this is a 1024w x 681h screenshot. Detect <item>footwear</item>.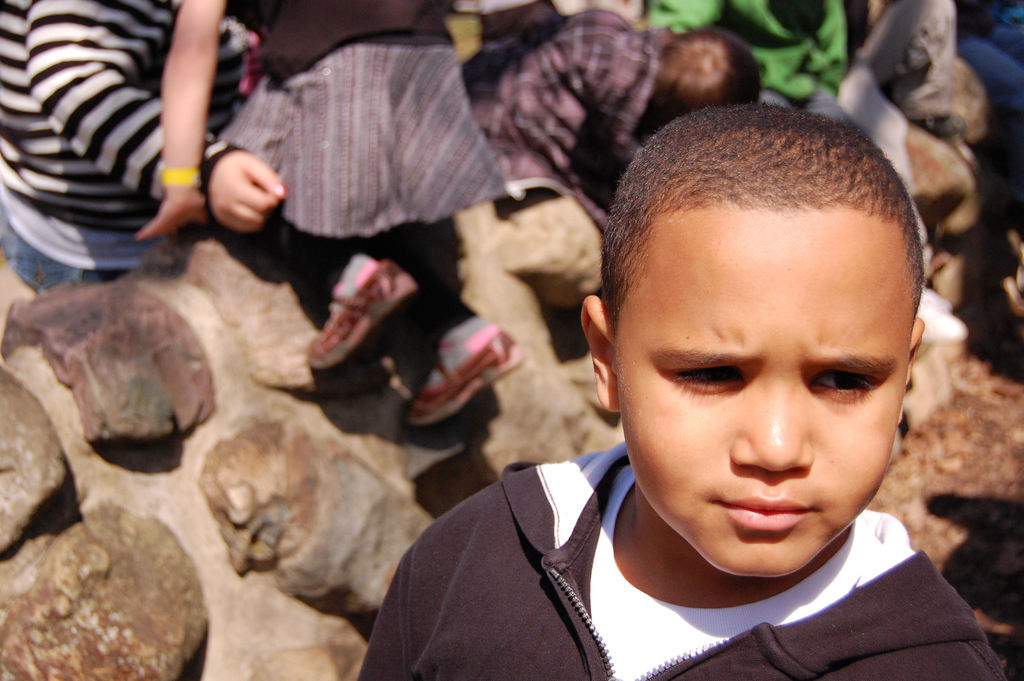
[286, 256, 415, 371].
